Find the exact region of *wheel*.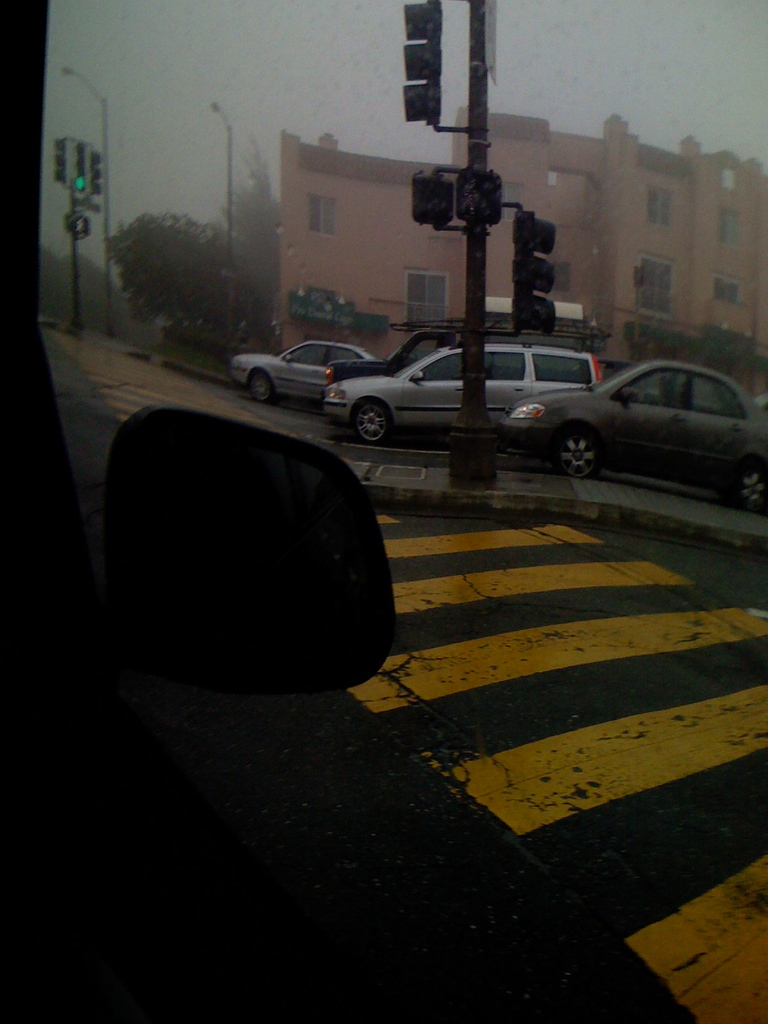
Exact region: bbox(726, 449, 767, 513).
